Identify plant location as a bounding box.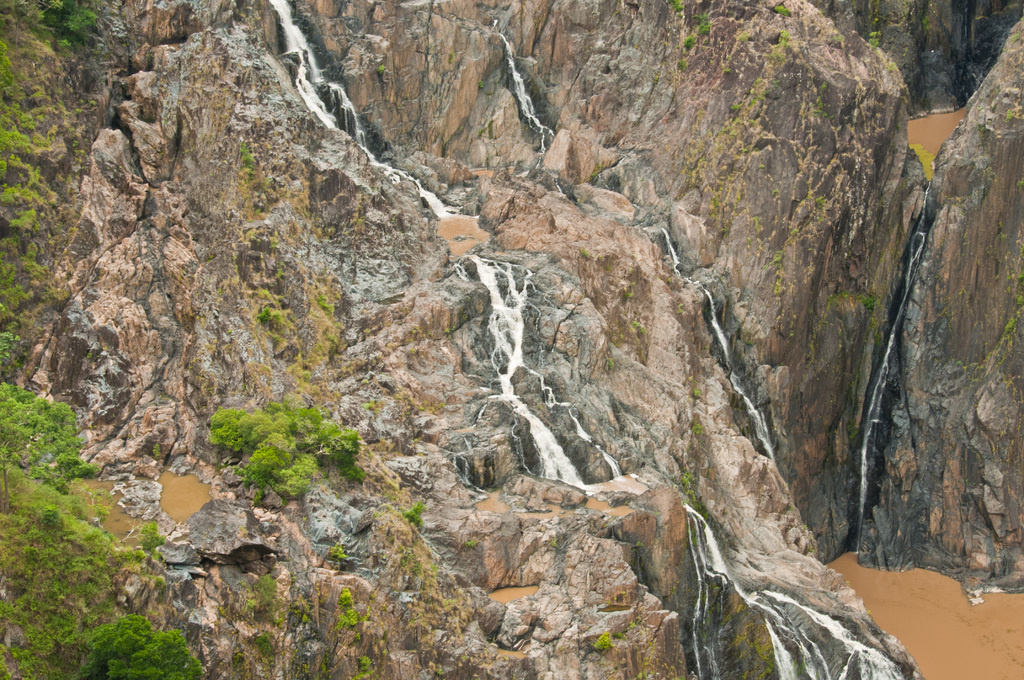
{"left": 664, "top": 0, "right": 686, "bottom": 19}.
